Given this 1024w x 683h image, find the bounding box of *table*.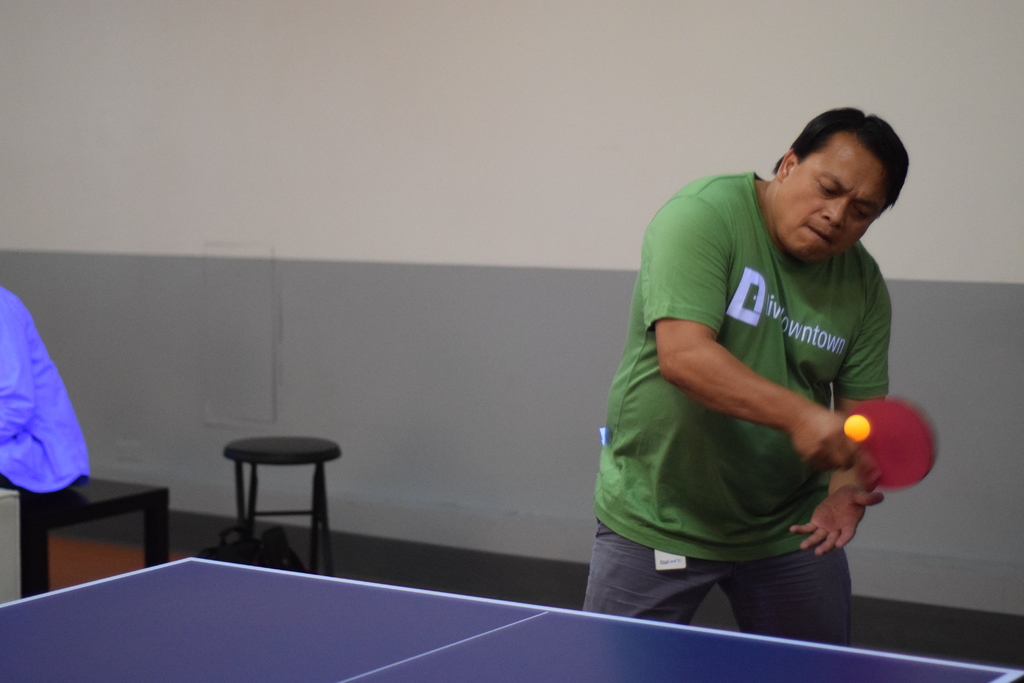
x1=0, y1=555, x2=1023, y2=682.
